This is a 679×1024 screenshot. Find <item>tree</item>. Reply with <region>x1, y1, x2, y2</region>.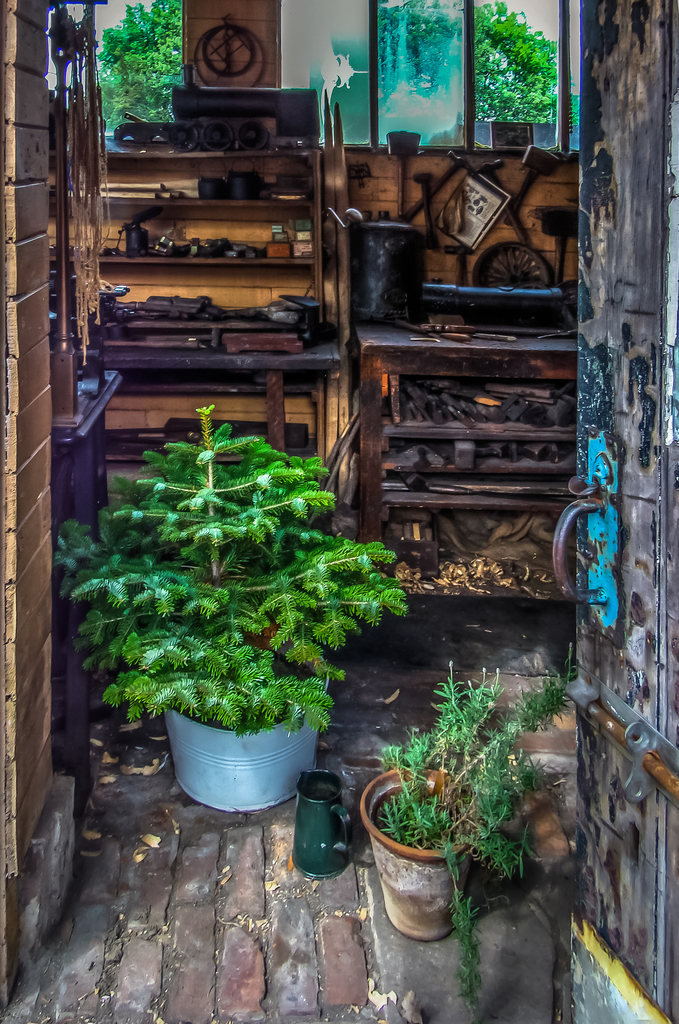
<region>95, 15, 175, 121</region>.
